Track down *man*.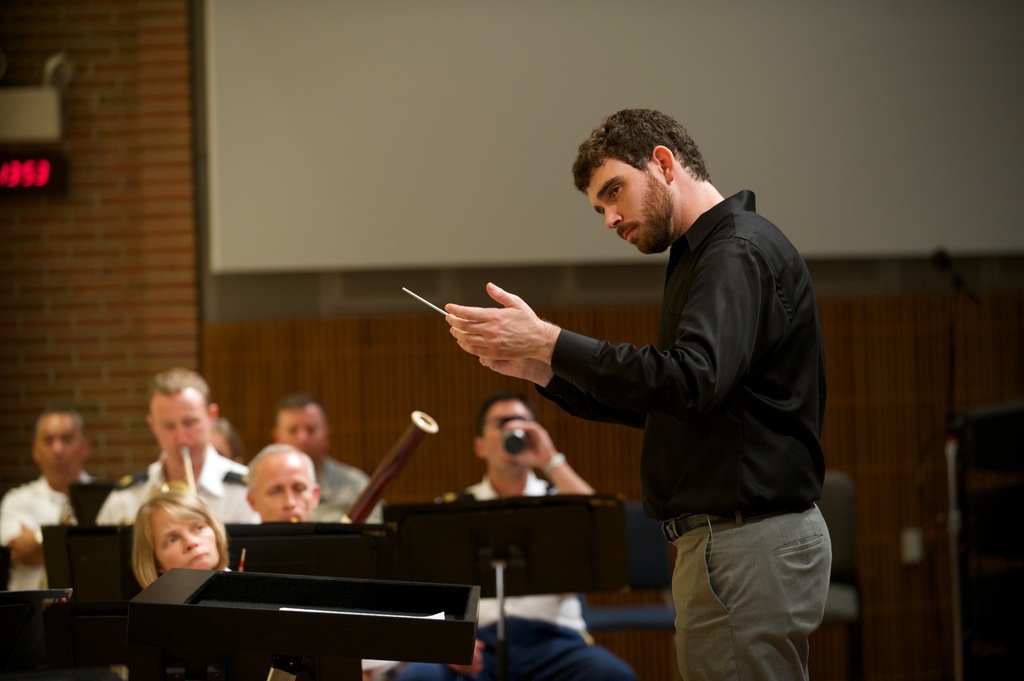
Tracked to x1=244 y1=440 x2=388 y2=680.
